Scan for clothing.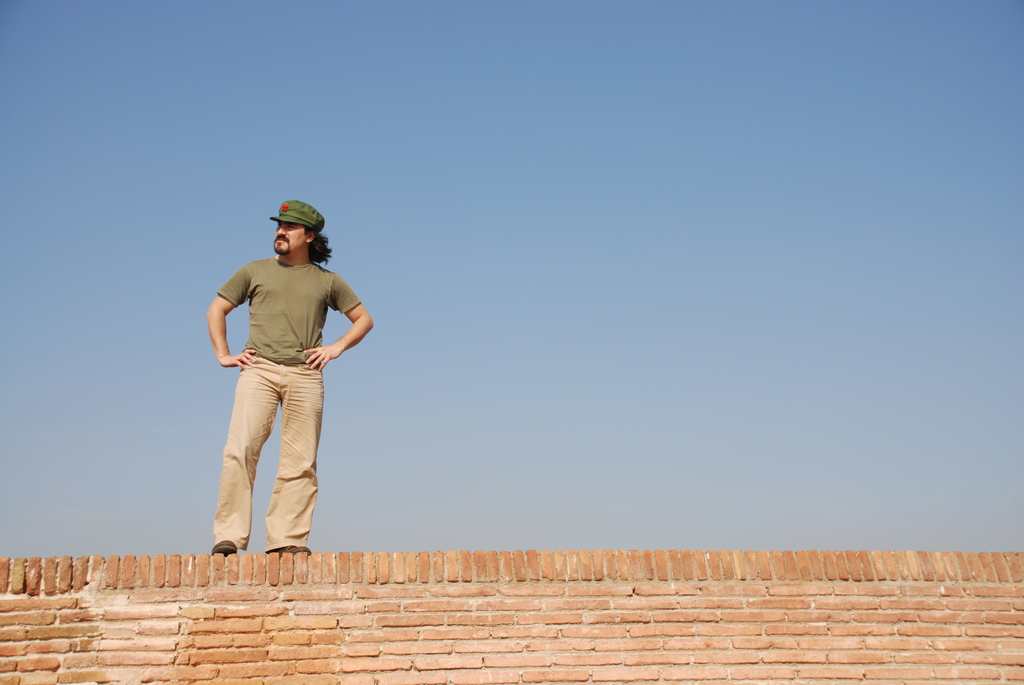
Scan result: 198, 232, 355, 535.
